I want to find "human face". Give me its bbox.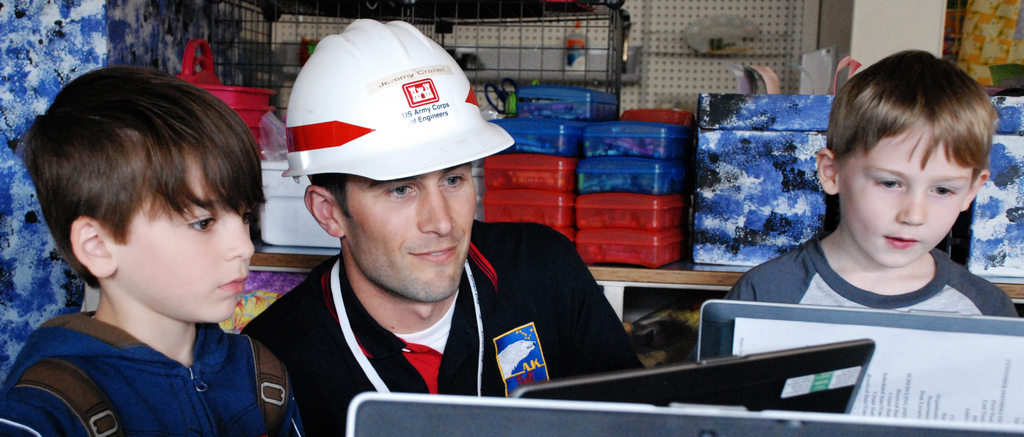
bbox(838, 128, 971, 263).
